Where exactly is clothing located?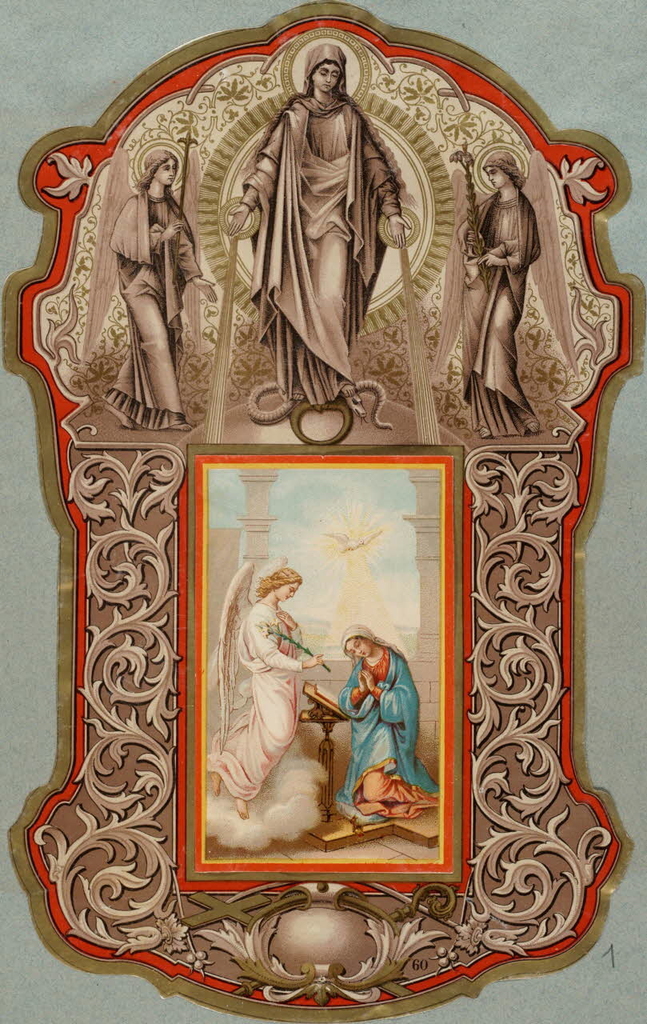
Its bounding box is region(322, 634, 425, 818).
